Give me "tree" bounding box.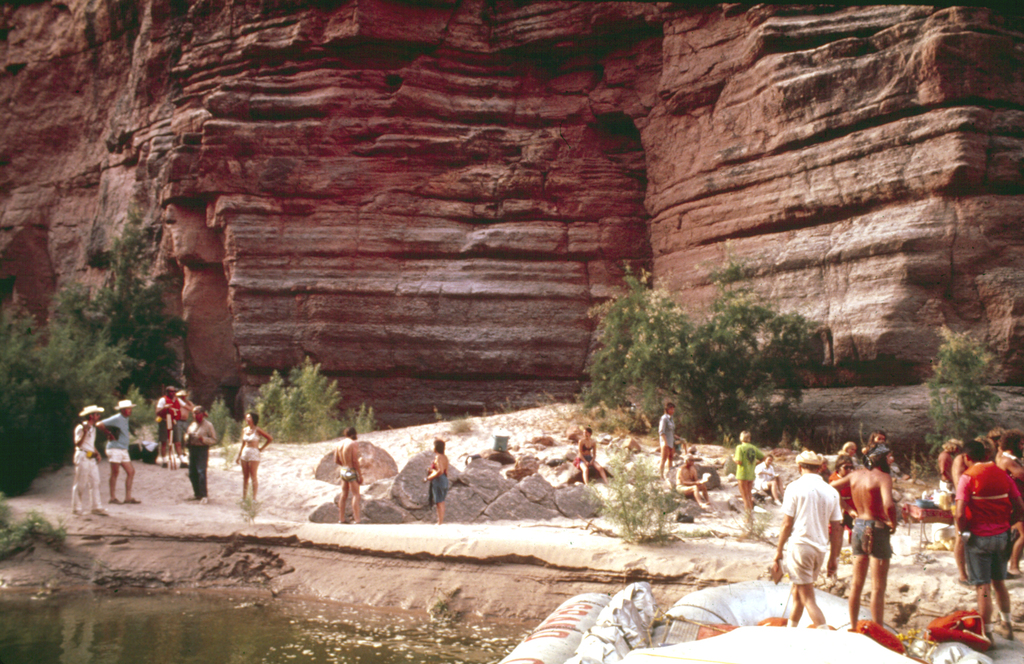
(0,311,139,499).
